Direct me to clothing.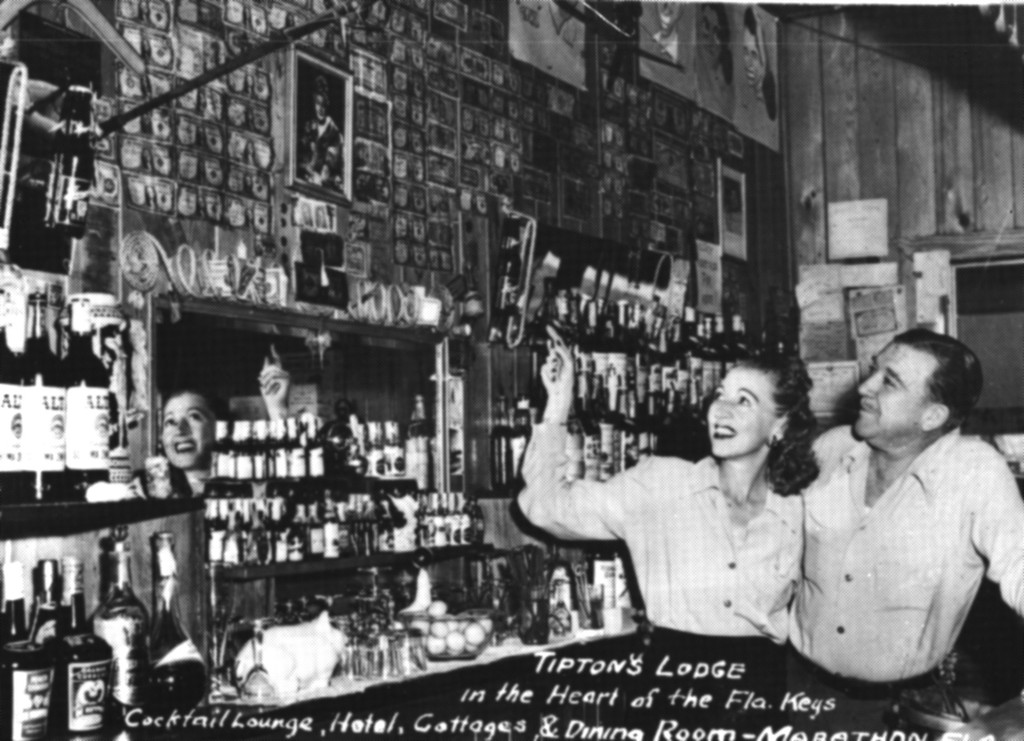
Direction: 787,398,1007,705.
